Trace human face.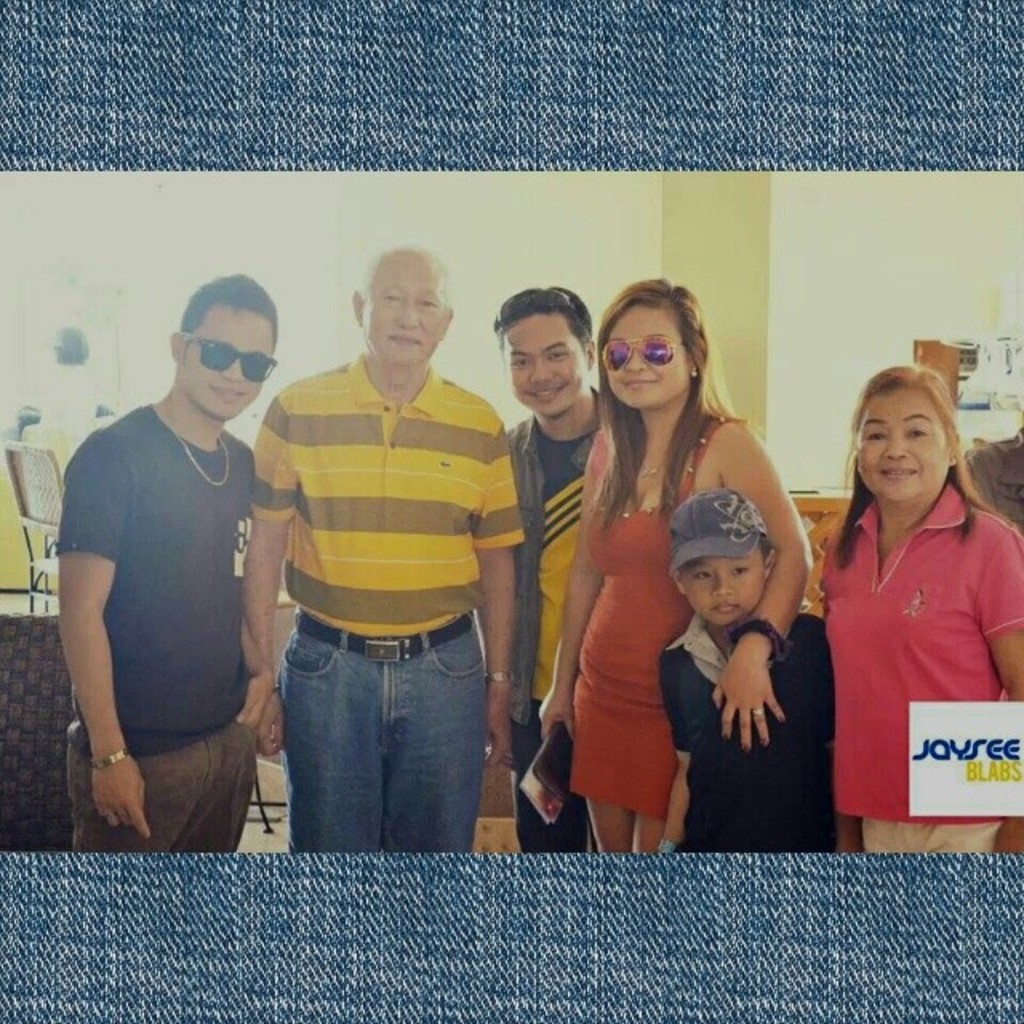
Traced to left=682, top=534, right=763, bottom=637.
